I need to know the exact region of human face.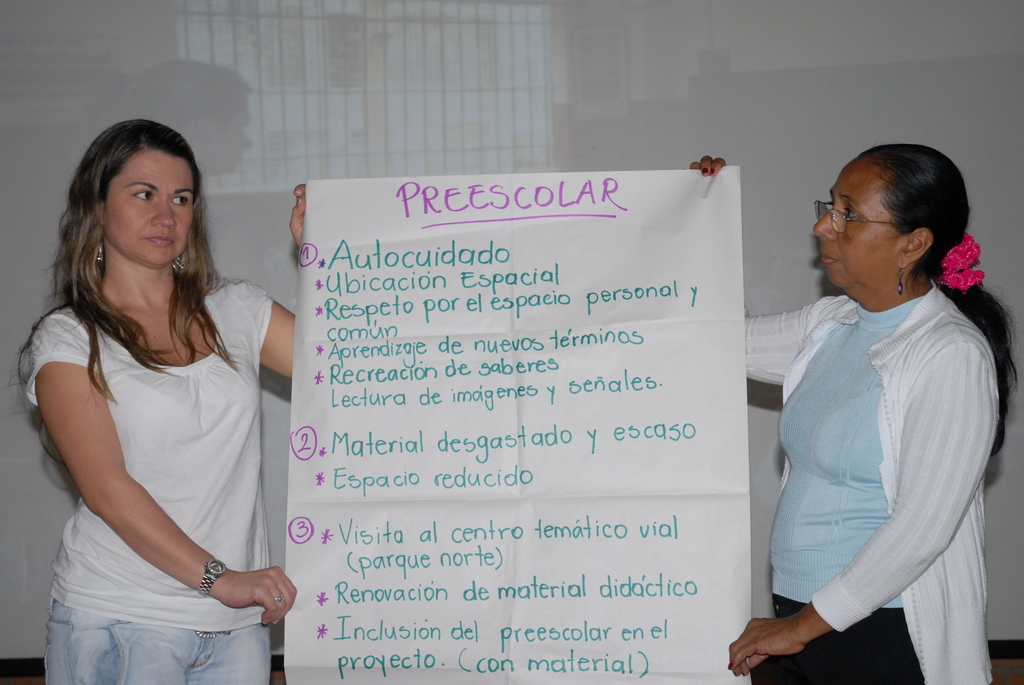
Region: l=813, t=162, r=904, b=290.
